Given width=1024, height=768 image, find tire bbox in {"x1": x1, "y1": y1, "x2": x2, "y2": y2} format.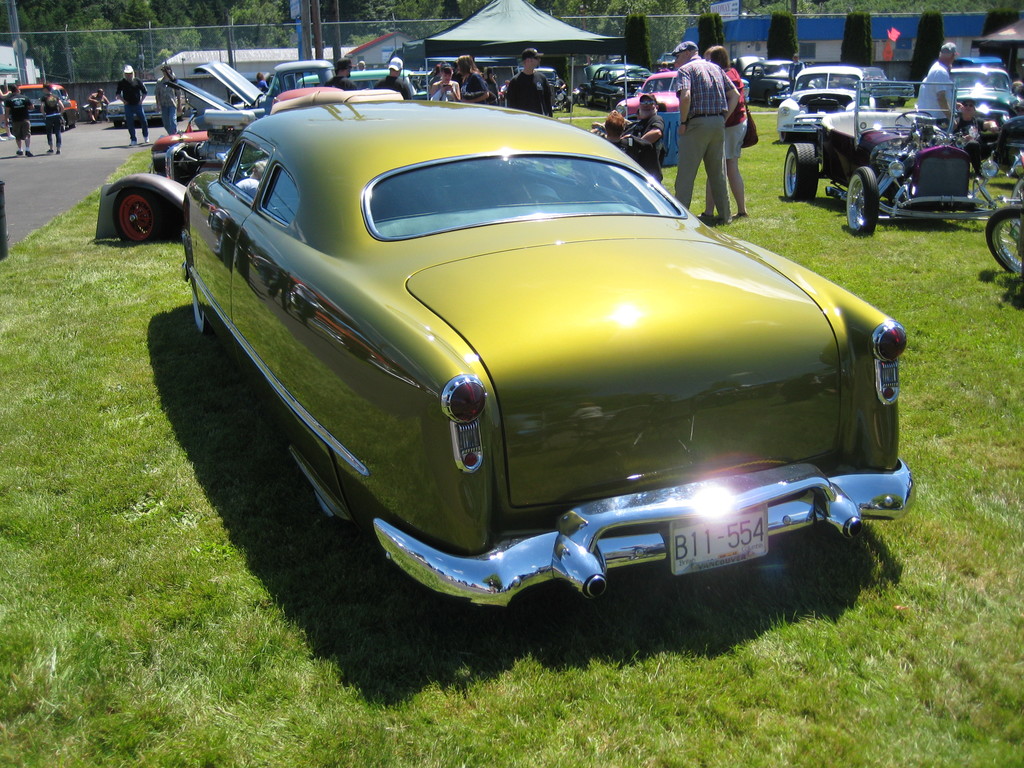
{"x1": 779, "y1": 133, "x2": 792, "y2": 143}.
